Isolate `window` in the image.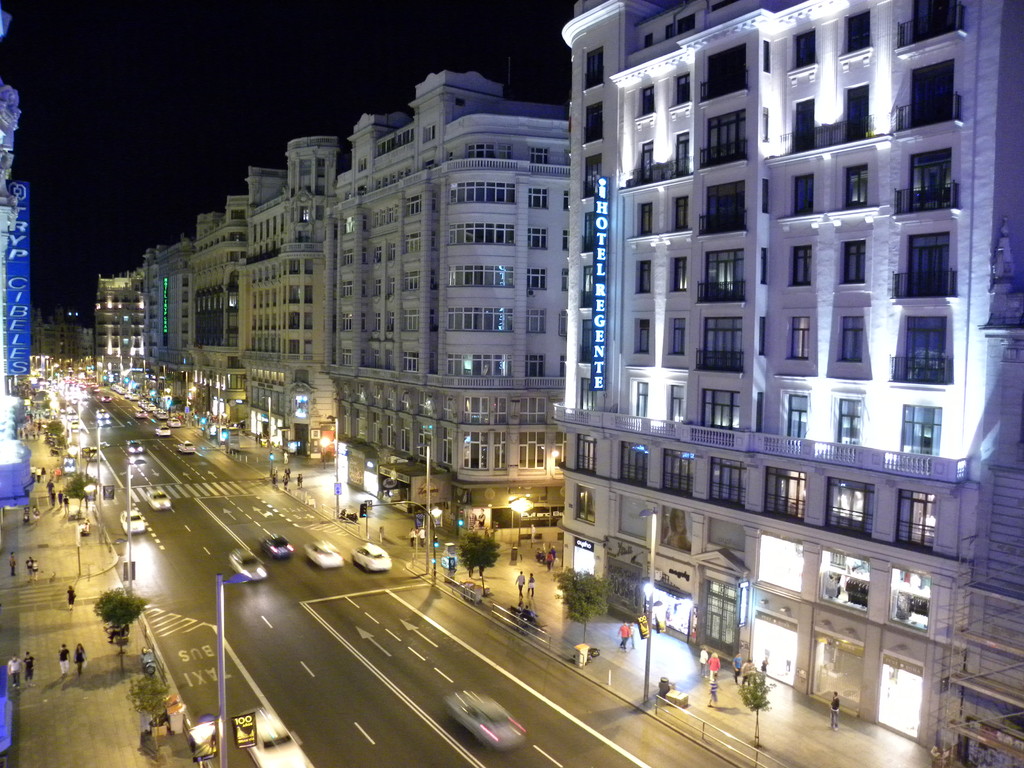
Isolated region: left=405, top=268, right=419, bottom=291.
